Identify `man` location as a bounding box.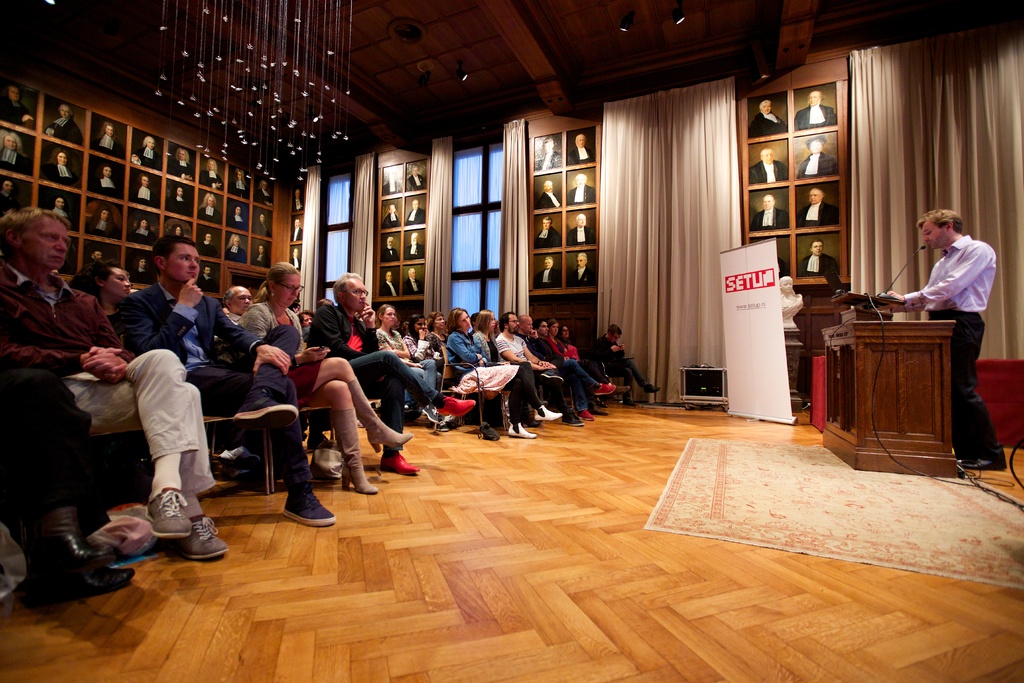
[left=196, top=155, right=221, bottom=186].
